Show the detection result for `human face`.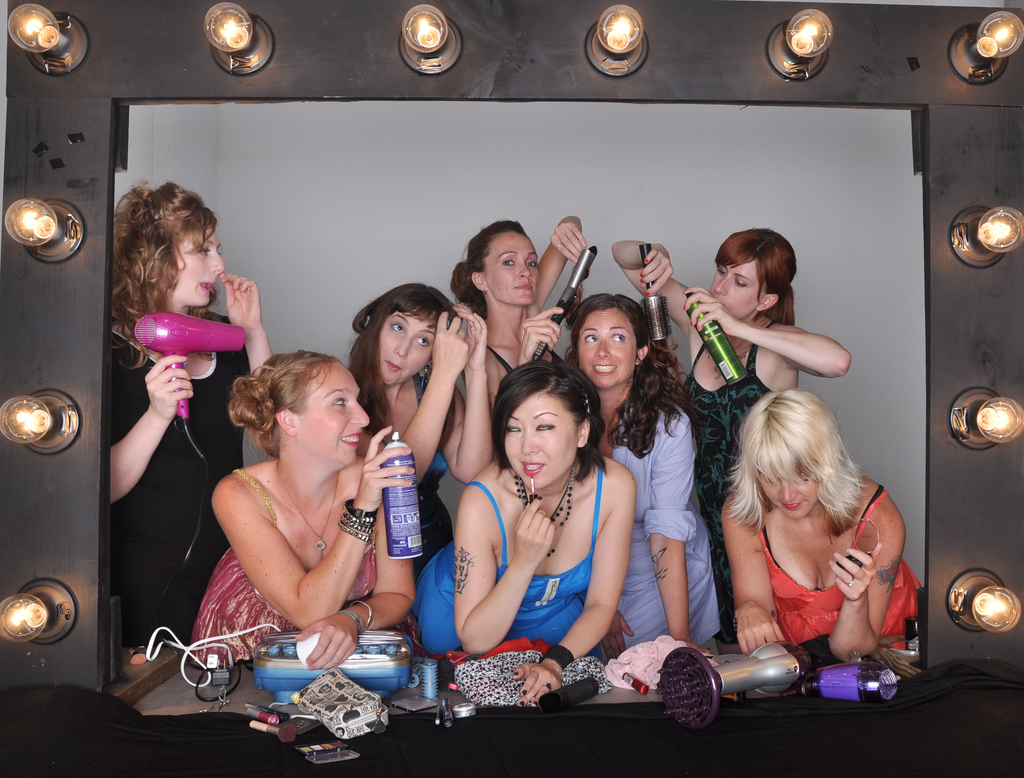
(708, 254, 767, 324).
